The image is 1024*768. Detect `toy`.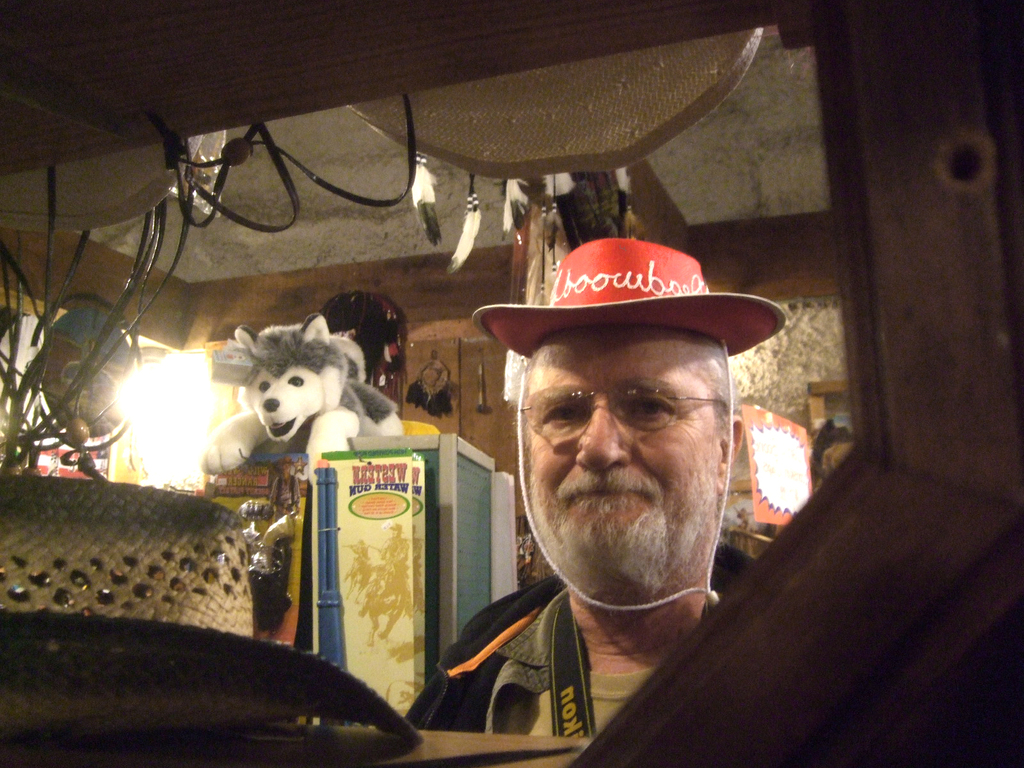
Detection: (left=202, top=306, right=413, bottom=461).
